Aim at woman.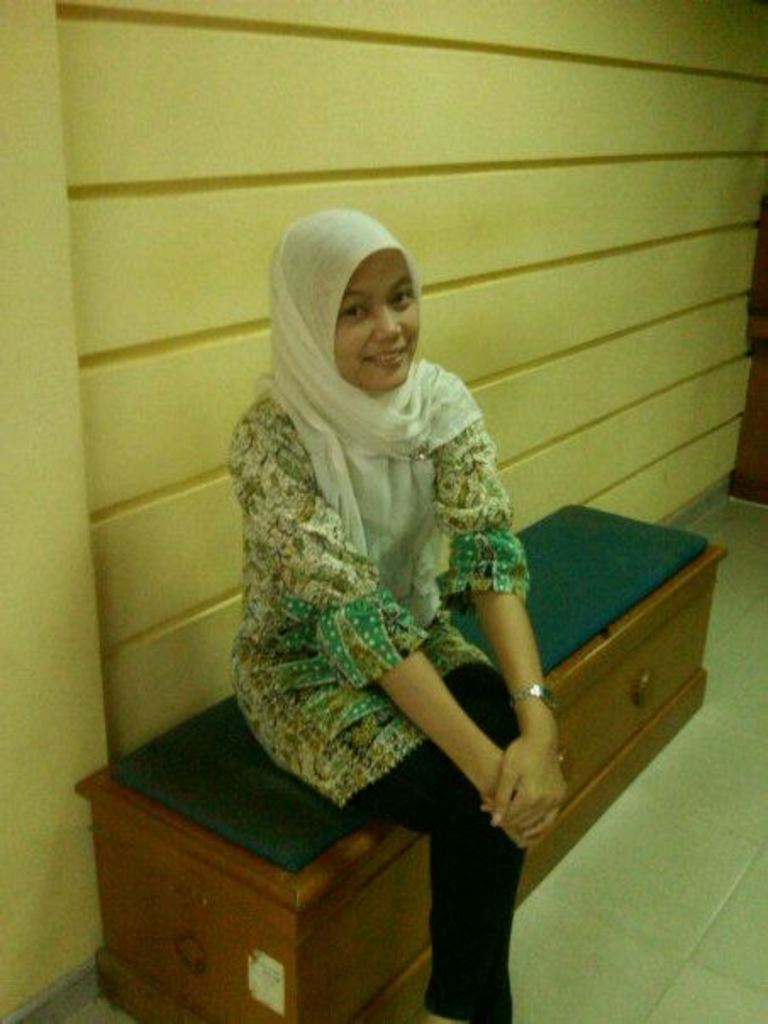
Aimed at detection(224, 220, 590, 958).
